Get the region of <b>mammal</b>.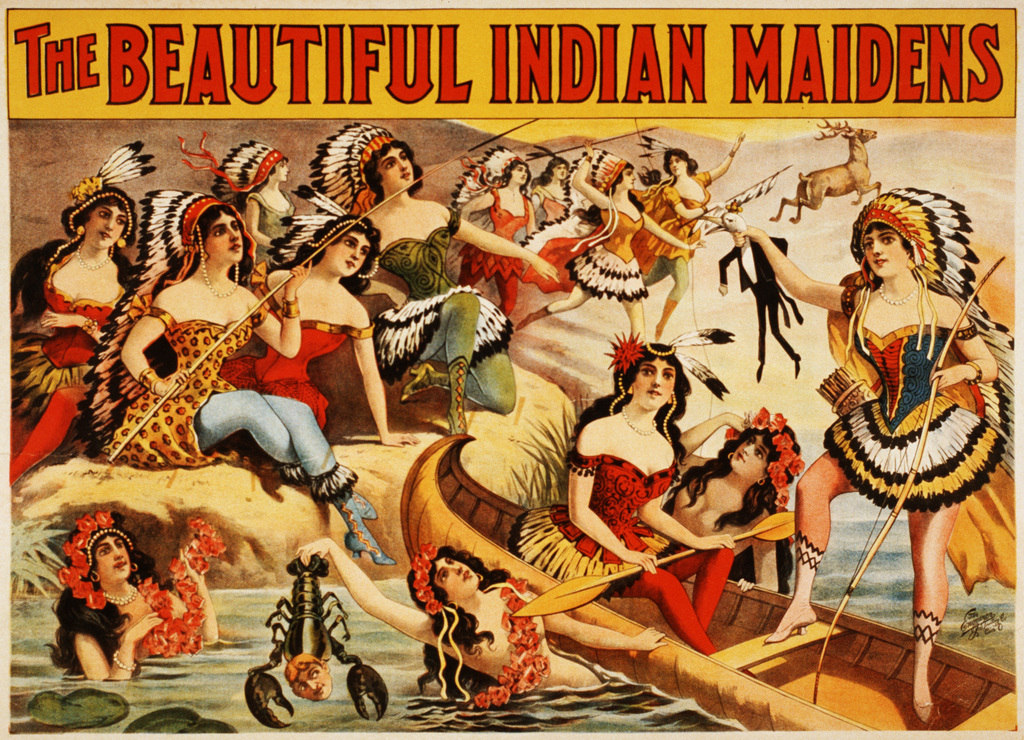
pyautogui.locateOnScreen(715, 227, 801, 381).
